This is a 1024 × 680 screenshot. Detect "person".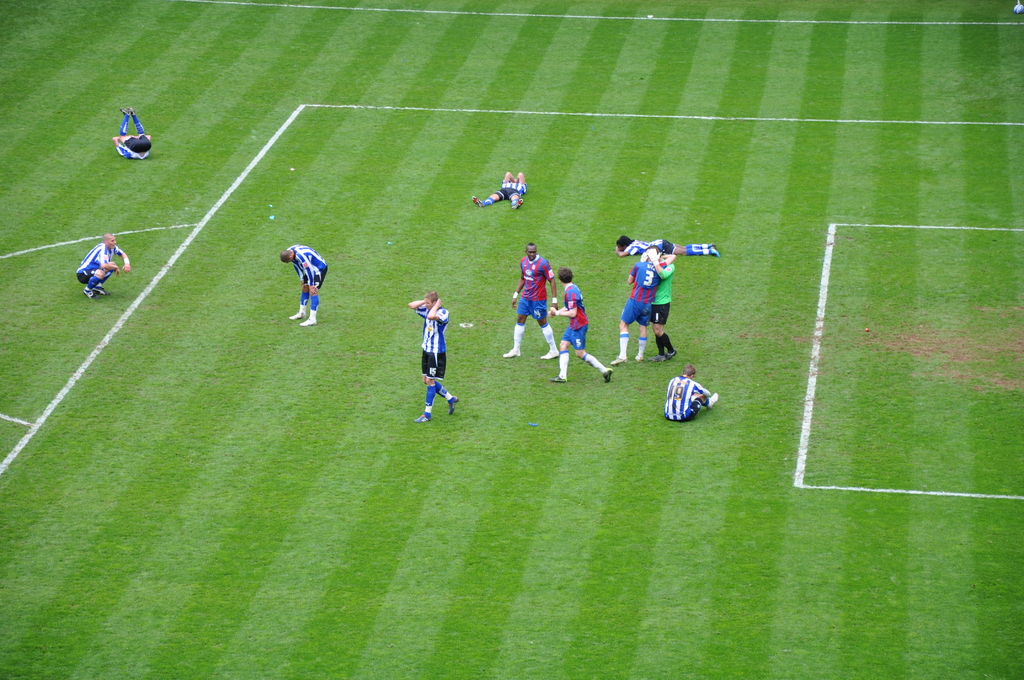
box(643, 255, 684, 354).
